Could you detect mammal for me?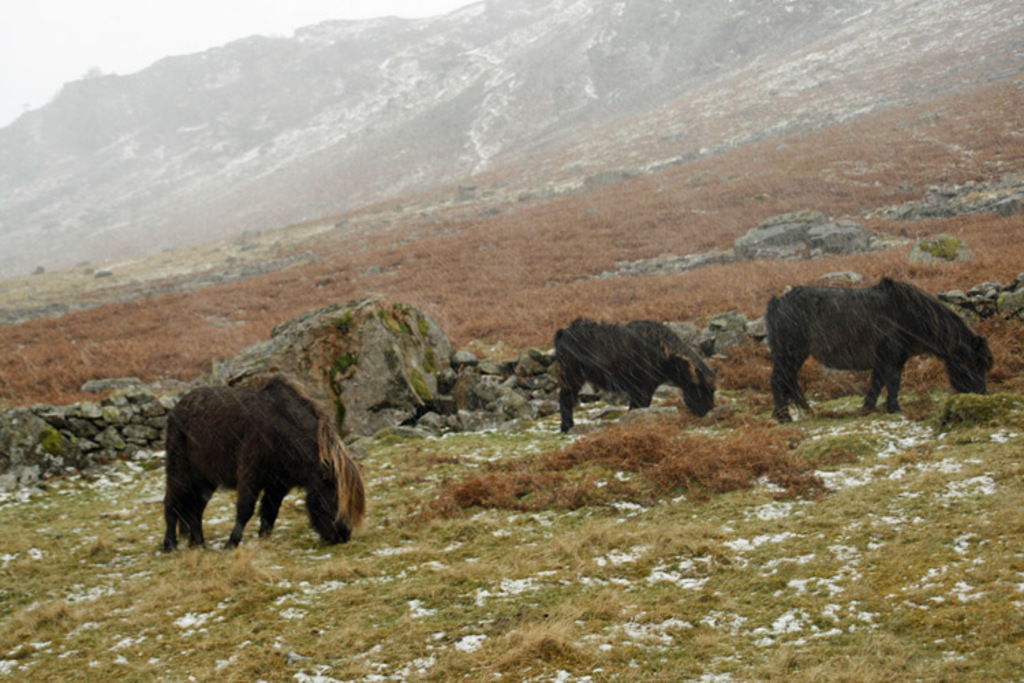
Detection result: left=157, top=367, right=370, bottom=553.
